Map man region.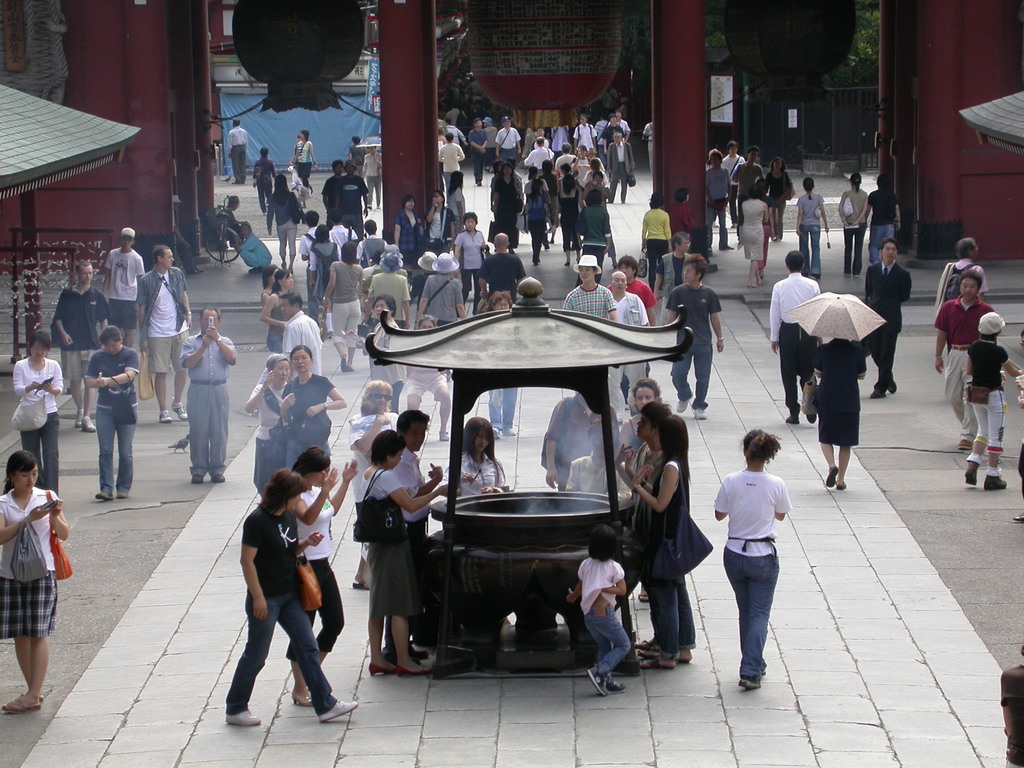
Mapped to {"left": 366, "top": 257, "right": 412, "bottom": 327}.
